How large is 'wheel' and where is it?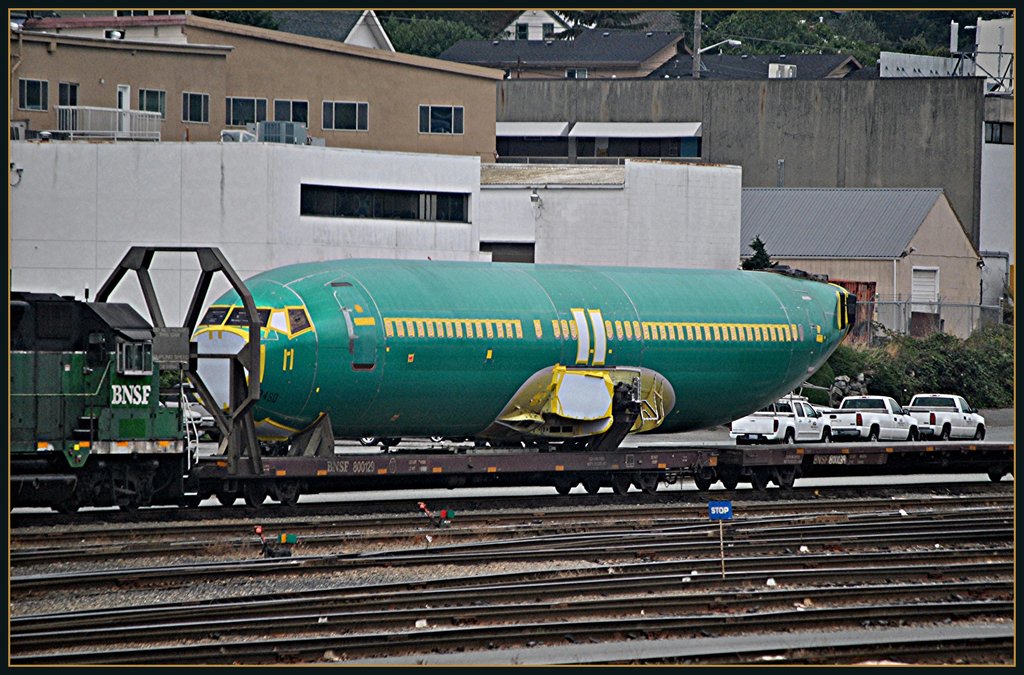
Bounding box: Rect(868, 428, 877, 441).
